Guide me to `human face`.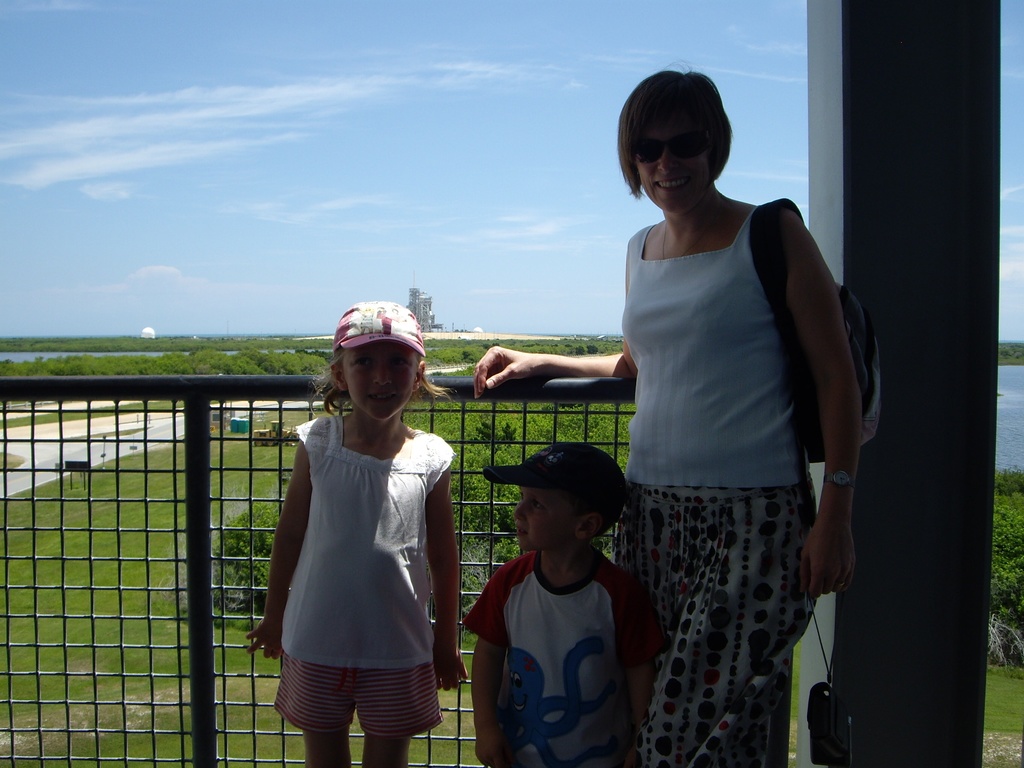
Guidance: [343,336,412,420].
